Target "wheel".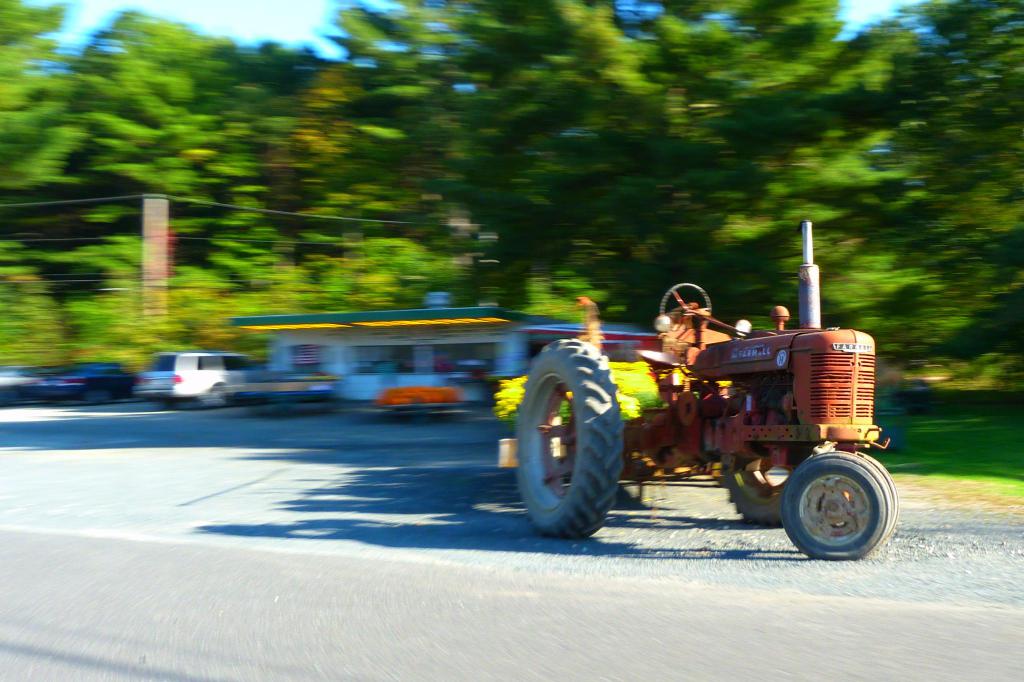
Target region: box=[660, 283, 712, 313].
